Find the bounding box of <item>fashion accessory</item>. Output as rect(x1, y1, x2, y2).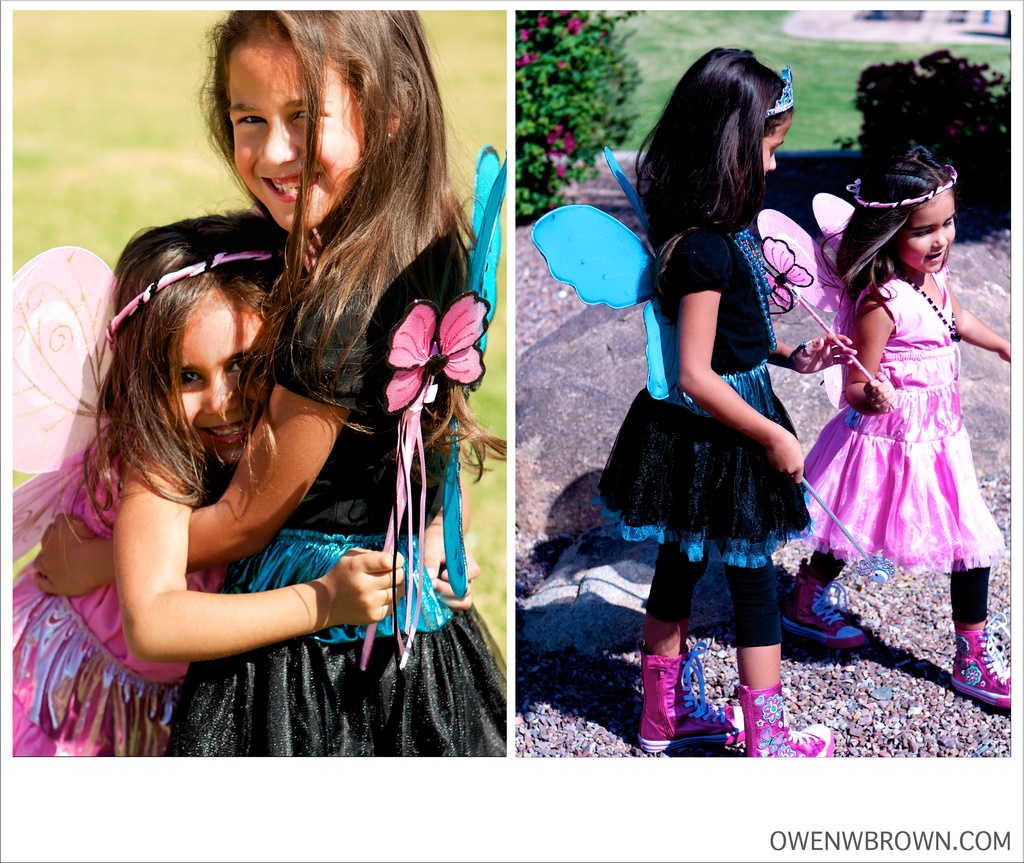
rect(949, 620, 1014, 710).
